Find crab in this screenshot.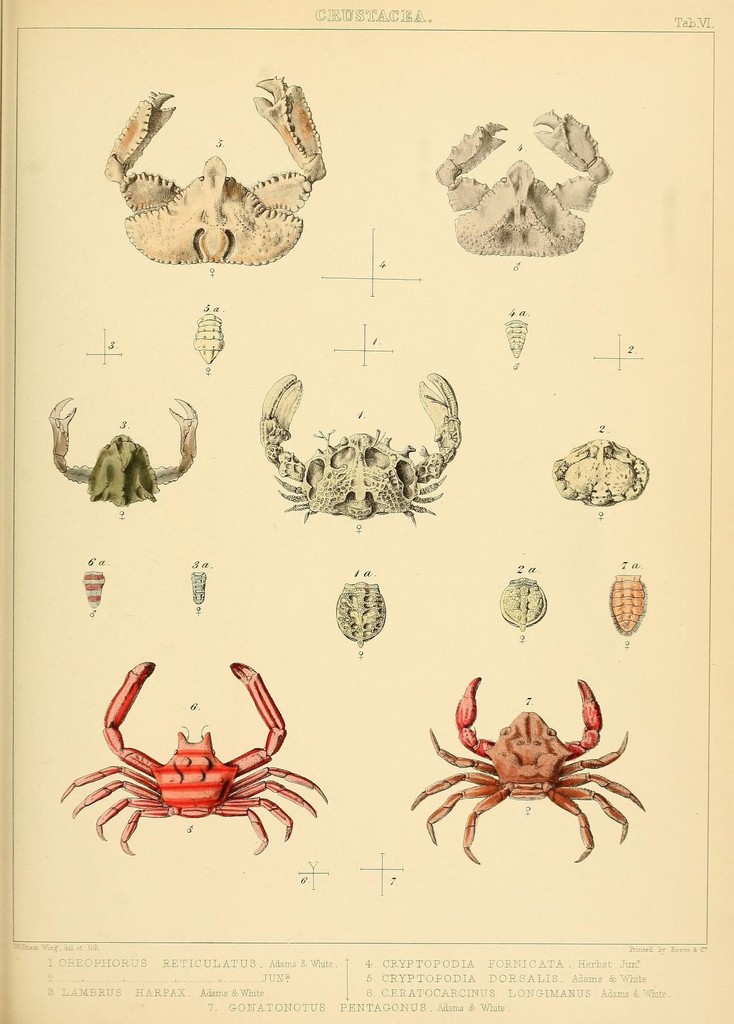
The bounding box for crab is select_region(259, 367, 467, 531).
